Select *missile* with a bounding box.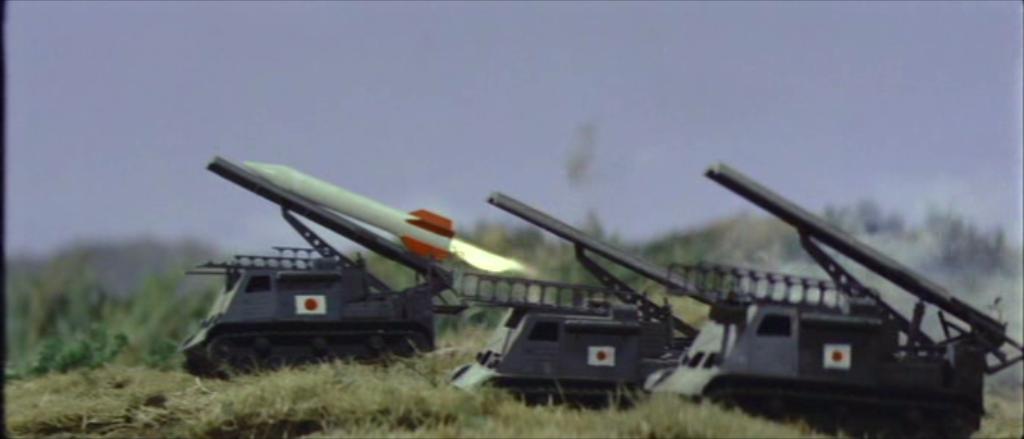
<bbox>245, 162, 456, 262</bbox>.
